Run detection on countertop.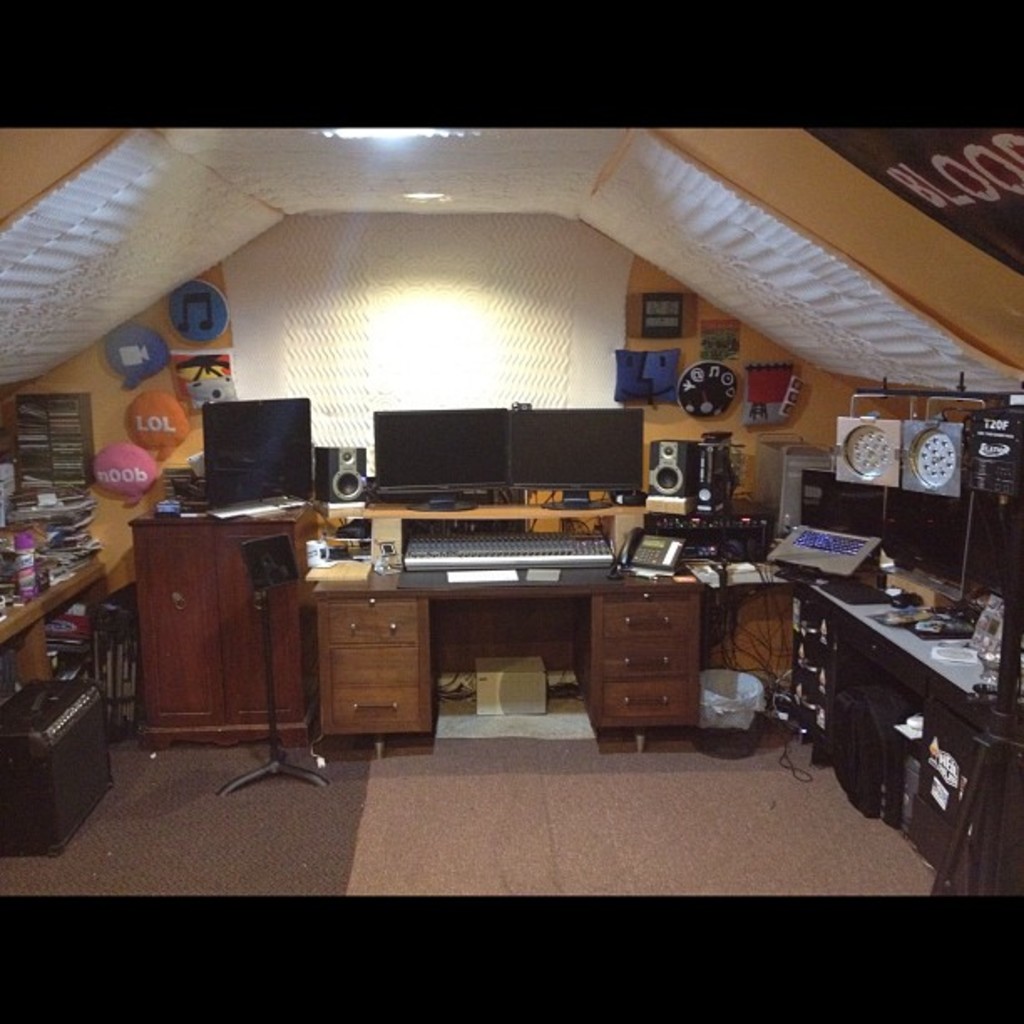
Result: 805, 567, 984, 730.
